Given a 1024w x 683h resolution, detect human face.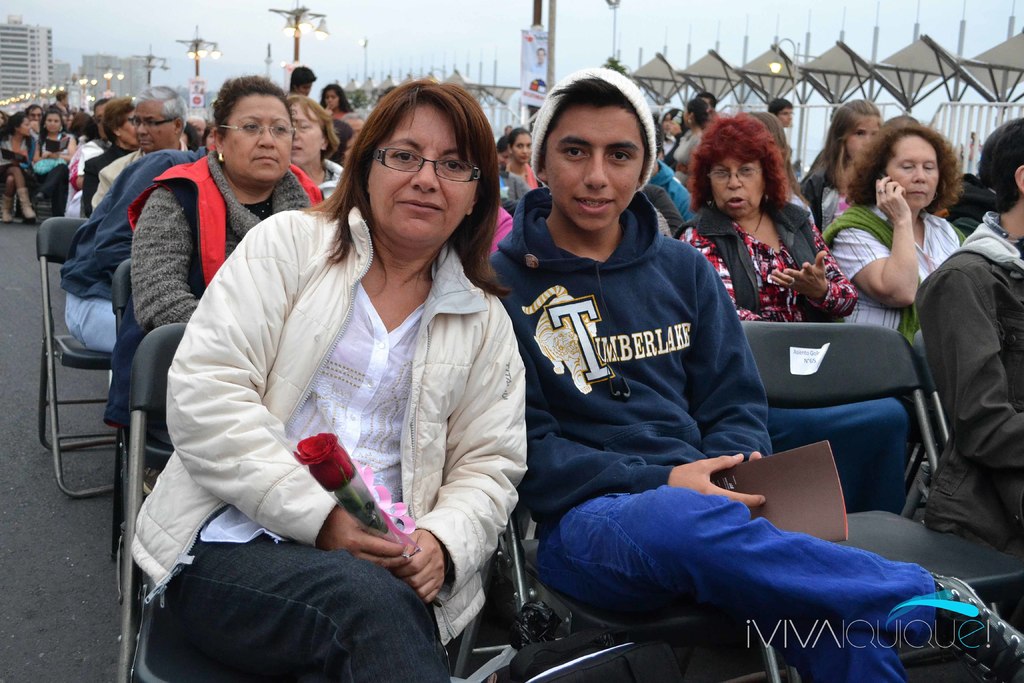
bbox=[44, 115, 61, 133].
